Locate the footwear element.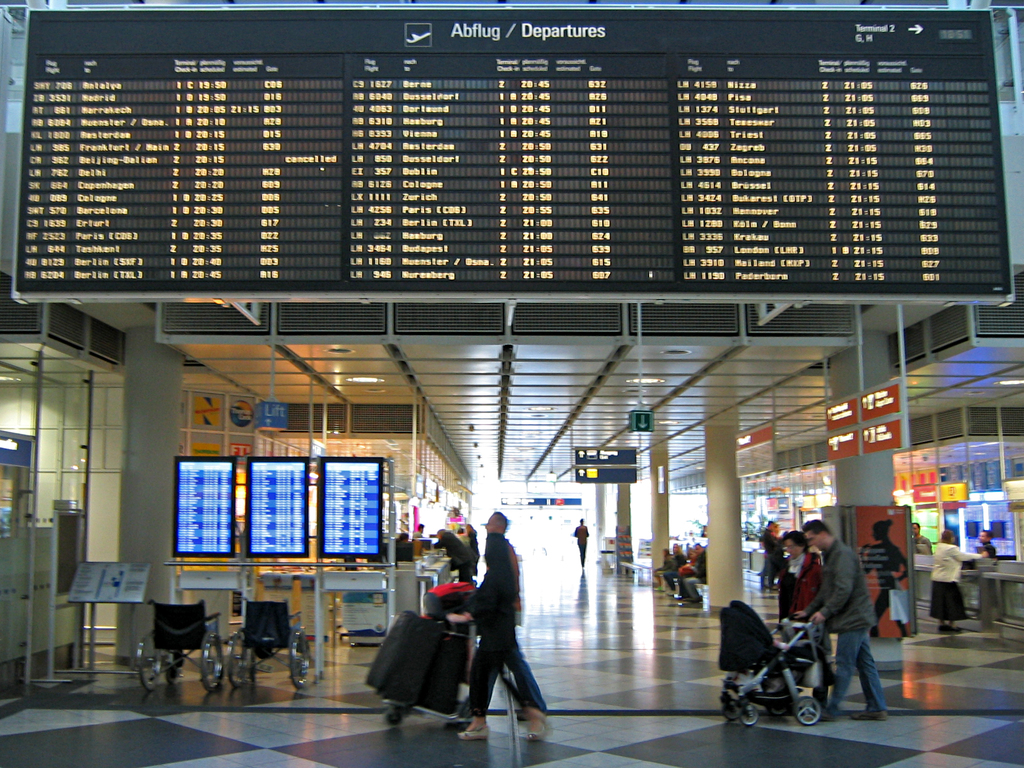
Element bbox: [455, 719, 490, 741].
